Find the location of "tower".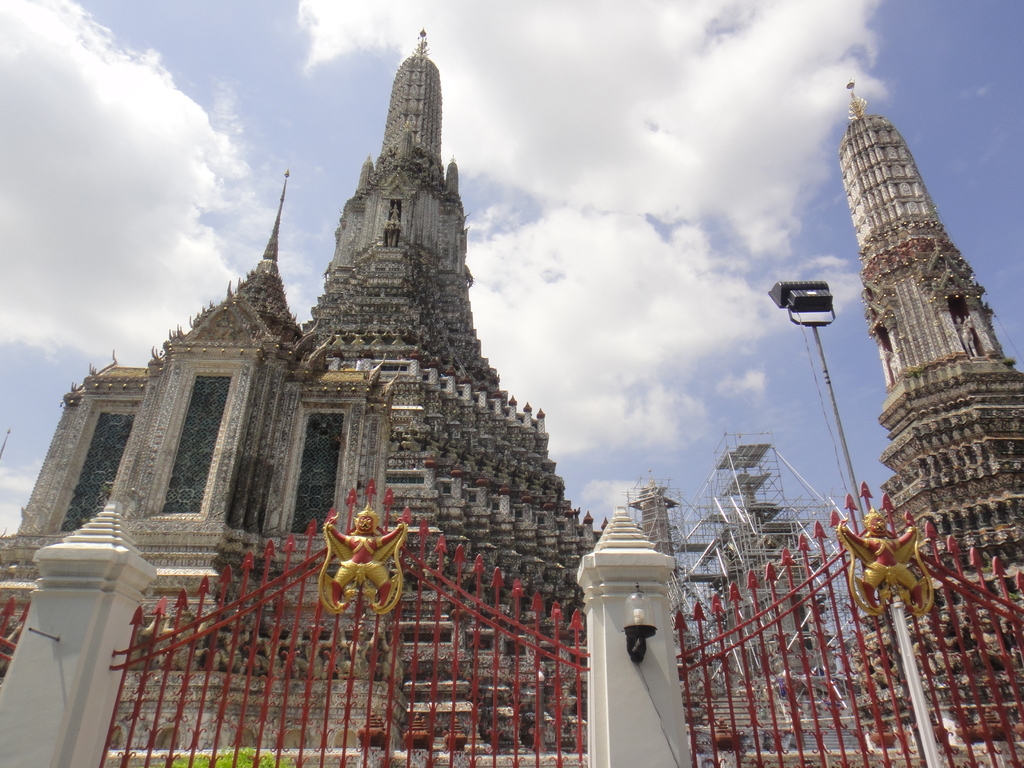
Location: bbox=[294, 39, 506, 410].
